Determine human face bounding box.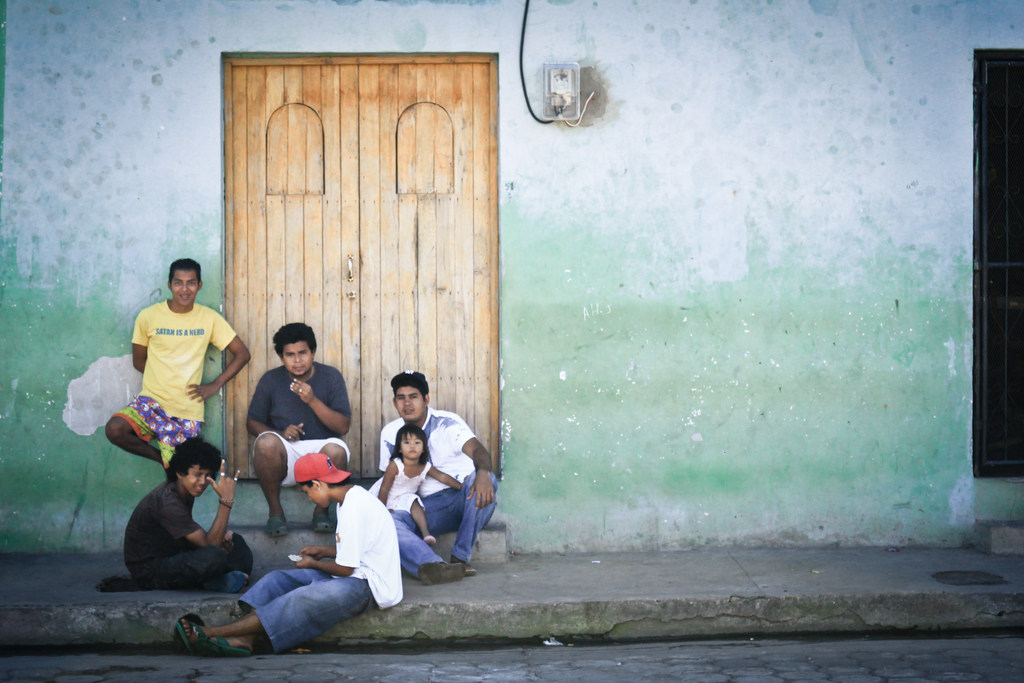
Determined: 396,389,424,419.
